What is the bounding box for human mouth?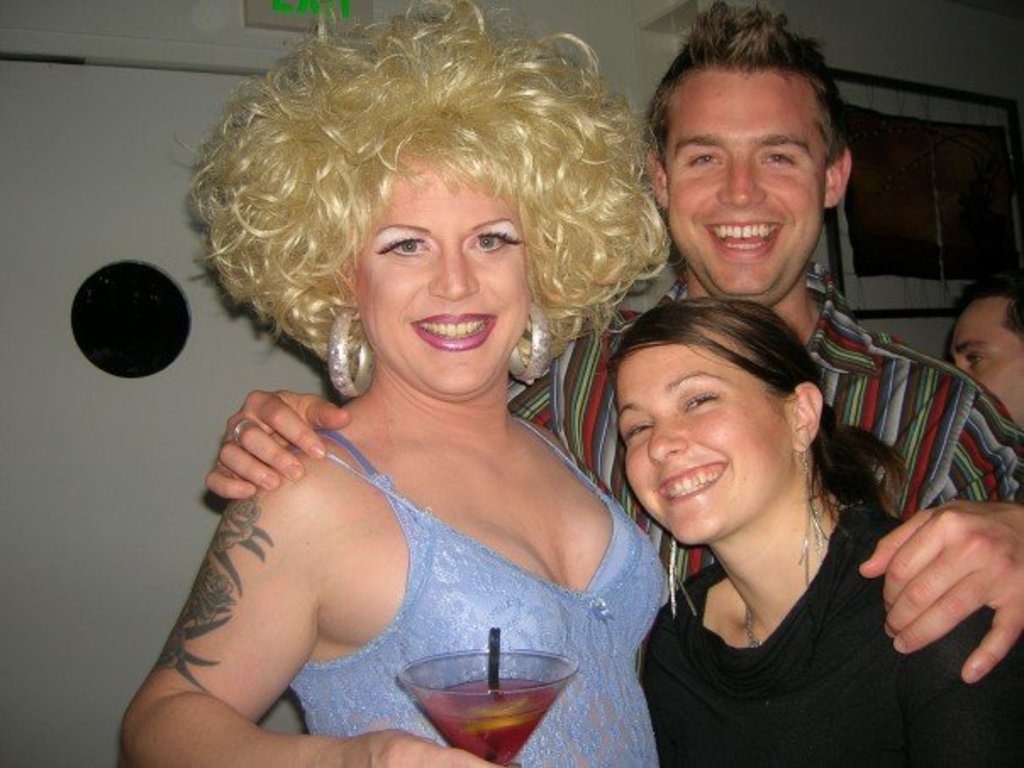
[648, 461, 732, 505].
